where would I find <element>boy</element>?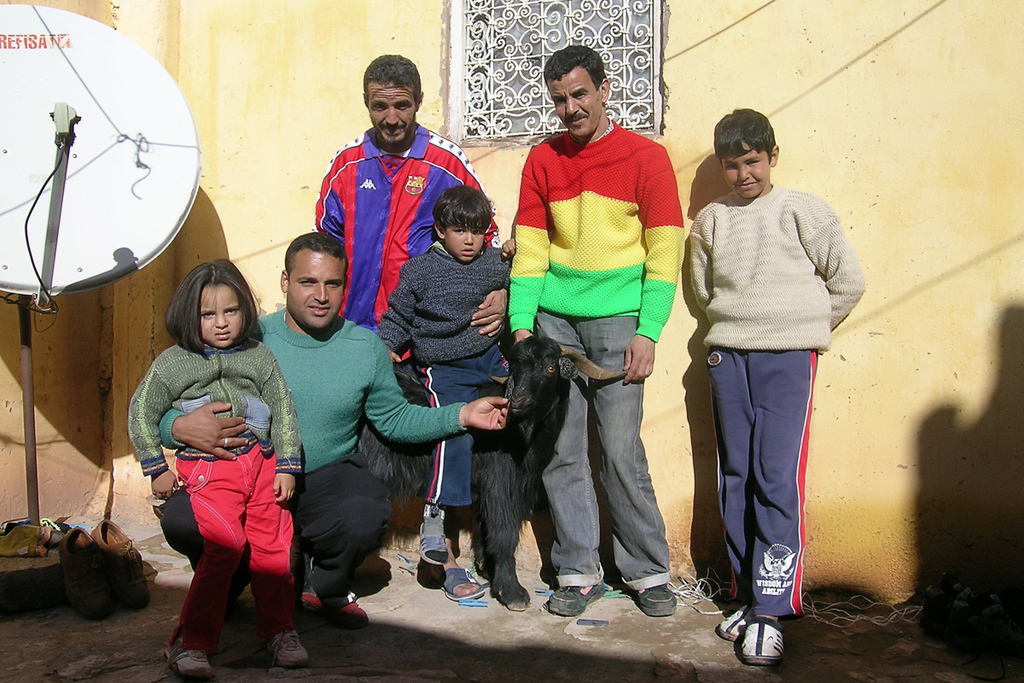
At select_region(369, 191, 526, 592).
